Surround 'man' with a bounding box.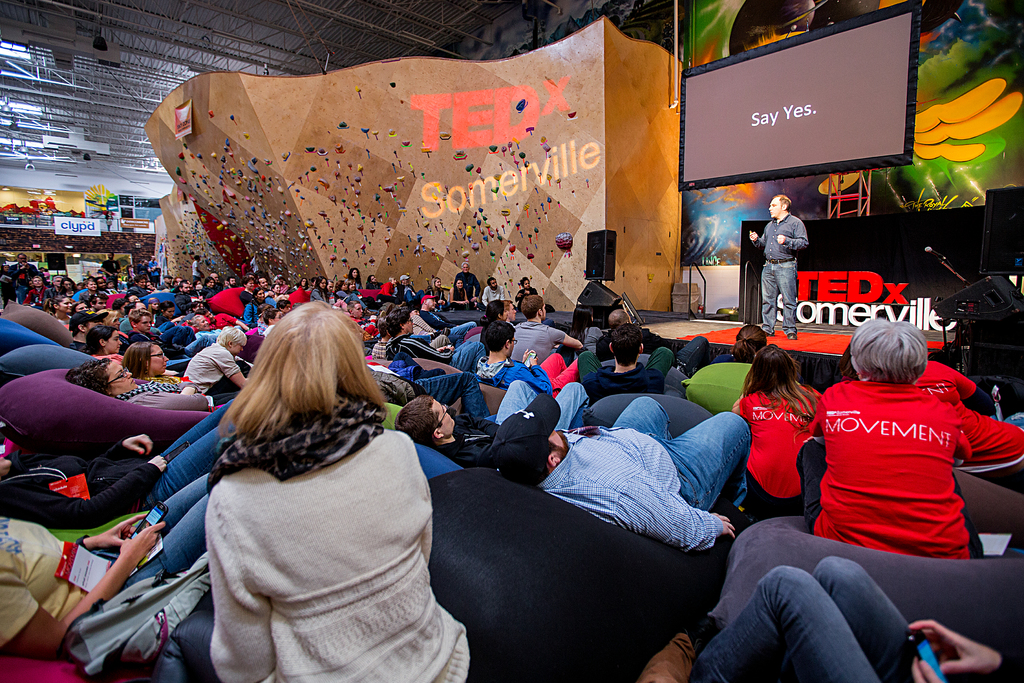
left=460, top=261, right=479, bottom=304.
